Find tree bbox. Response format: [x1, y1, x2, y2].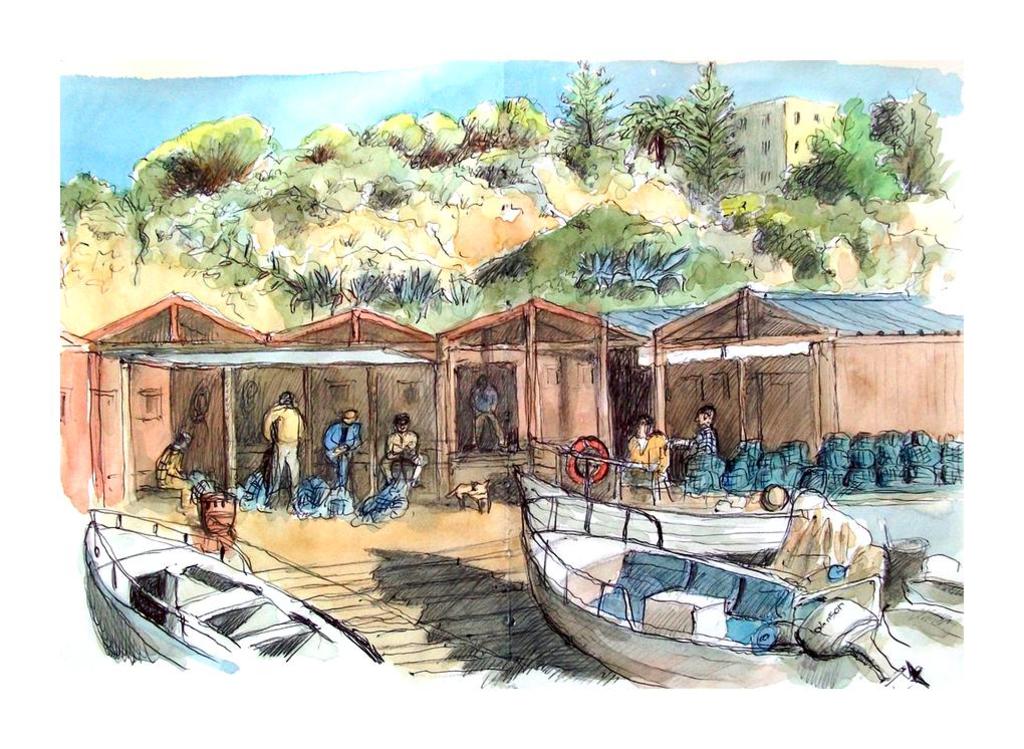
[555, 64, 639, 207].
